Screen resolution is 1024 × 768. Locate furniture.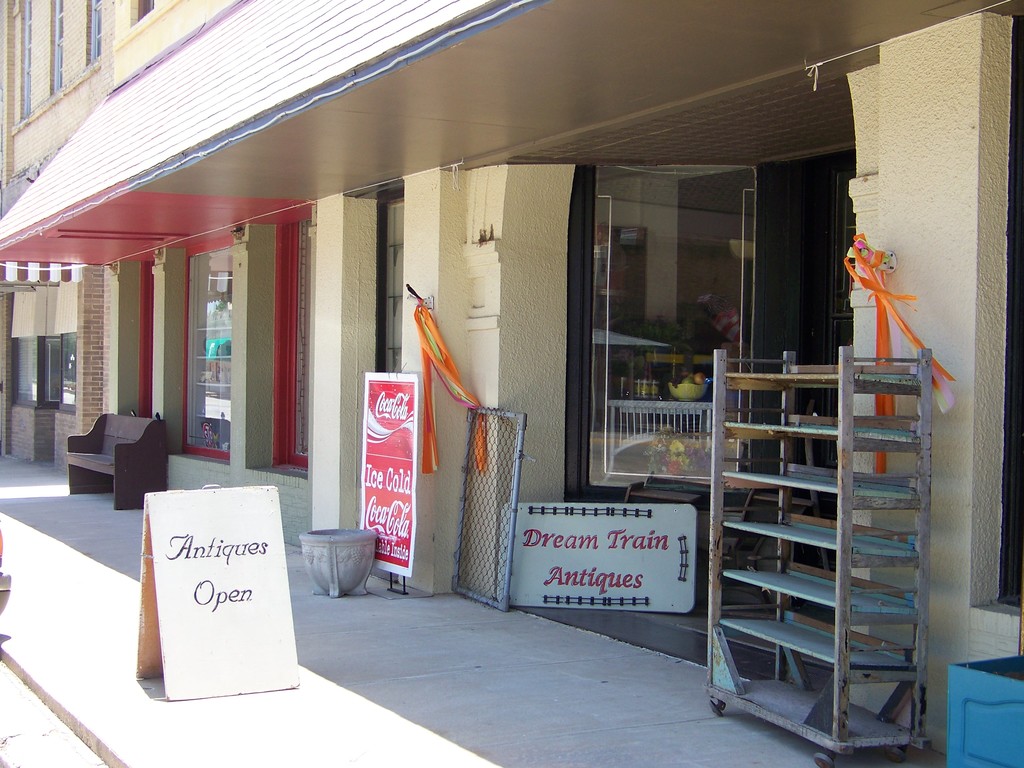
<box>703,348,932,767</box>.
